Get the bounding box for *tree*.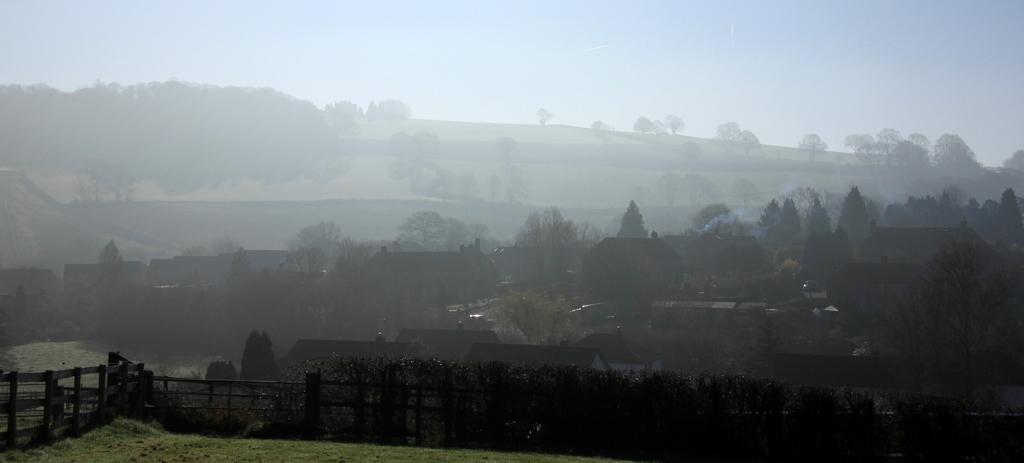
BBox(927, 130, 976, 171).
